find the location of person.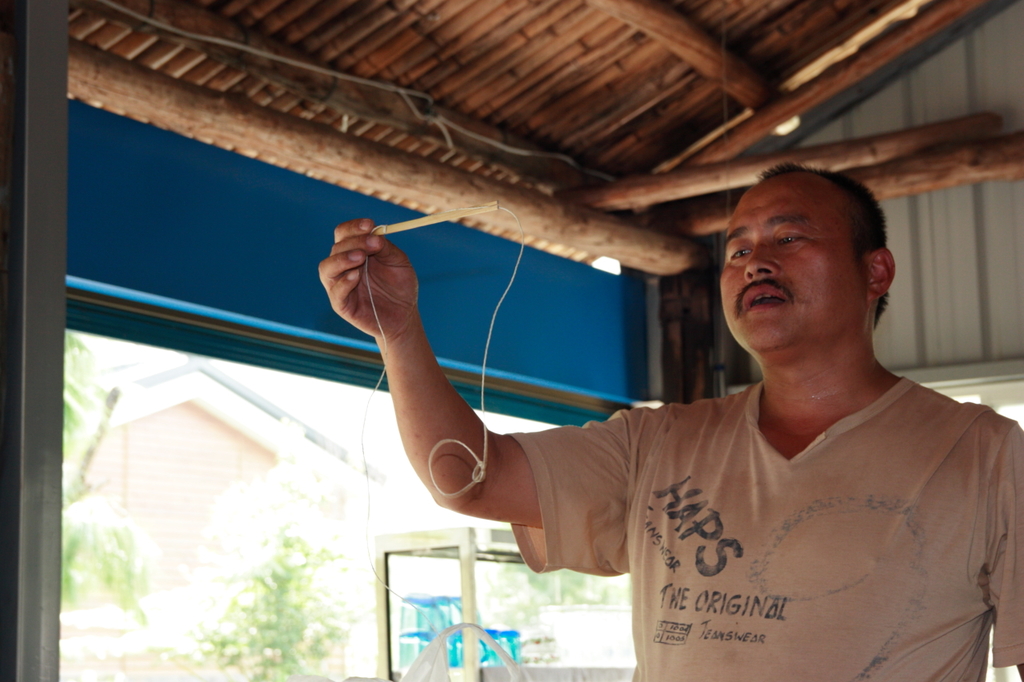
Location: detection(316, 161, 1023, 681).
